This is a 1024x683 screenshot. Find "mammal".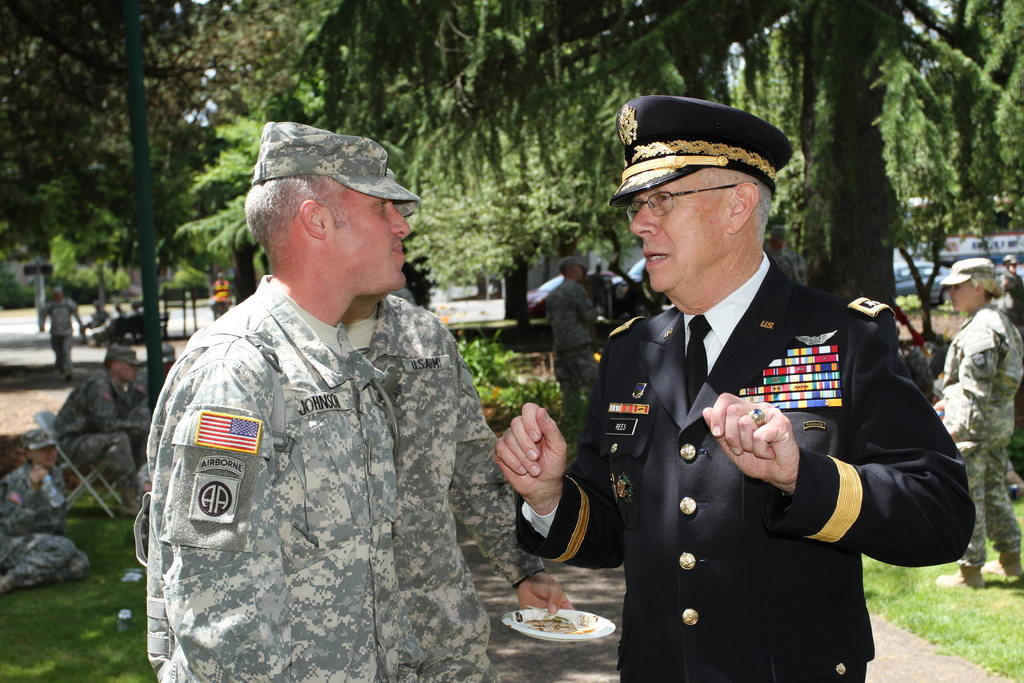
Bounding box: bbox(173, 169, 650, 681).
